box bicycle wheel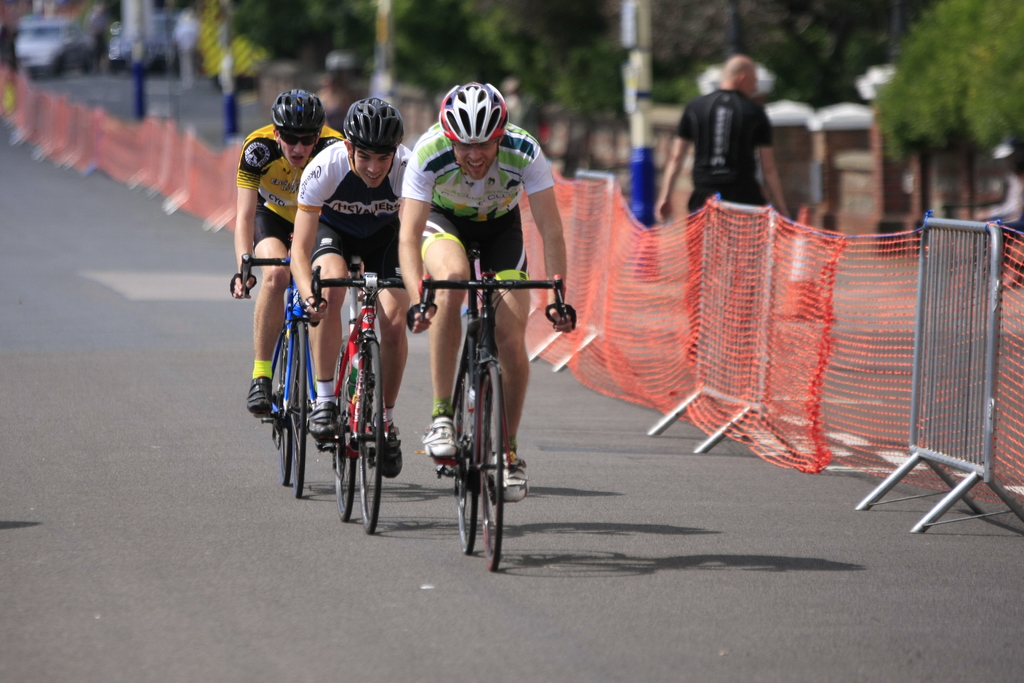
456, 361, 479, 553
